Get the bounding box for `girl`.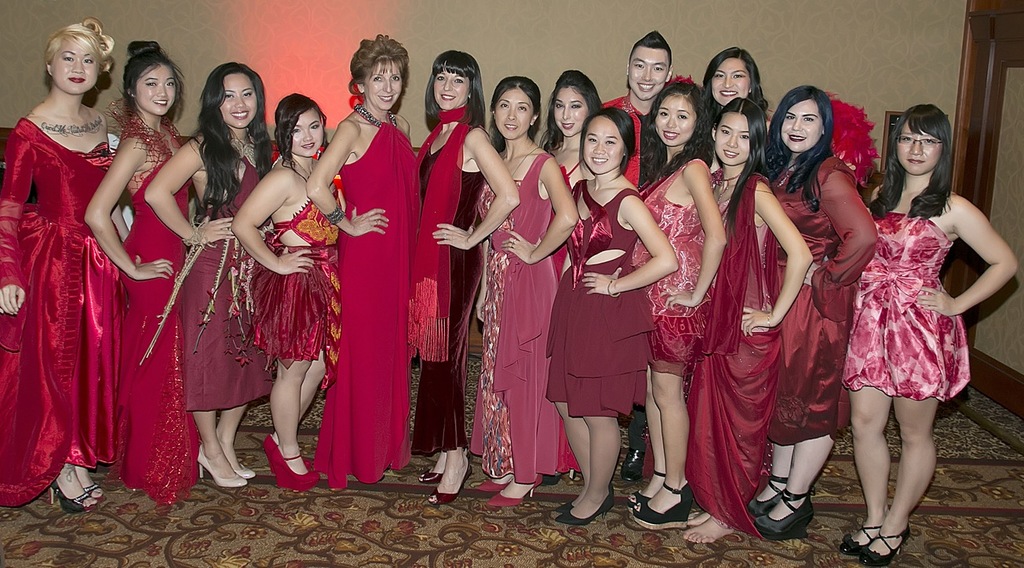
locate(471, 78, 558, 503).
